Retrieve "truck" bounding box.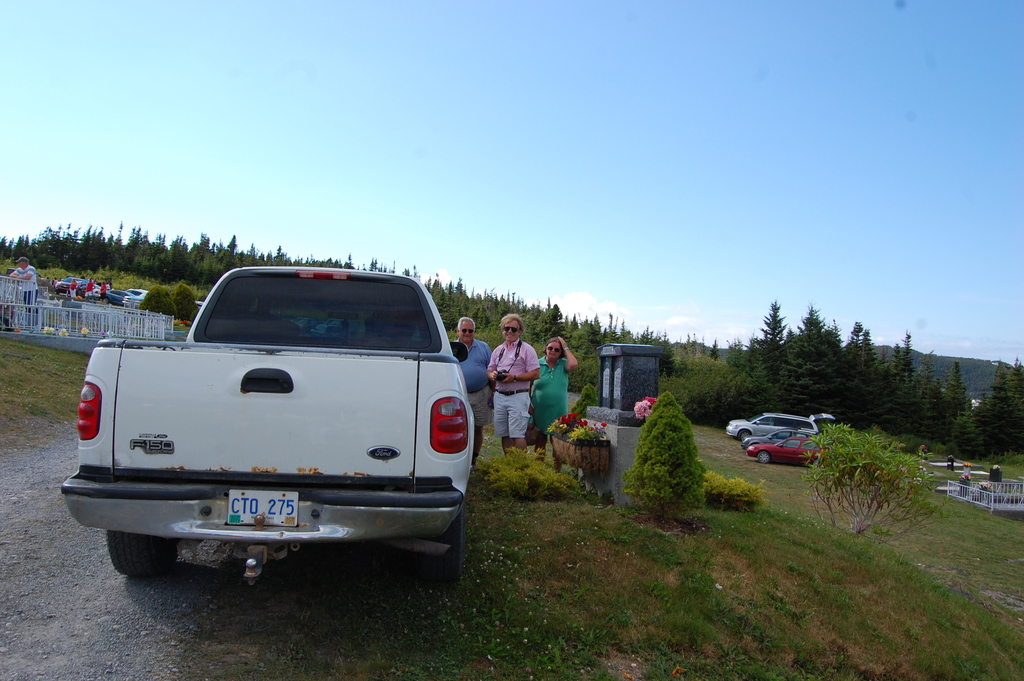
Bounding box: <region>44, 288, 503, 588</region>.
